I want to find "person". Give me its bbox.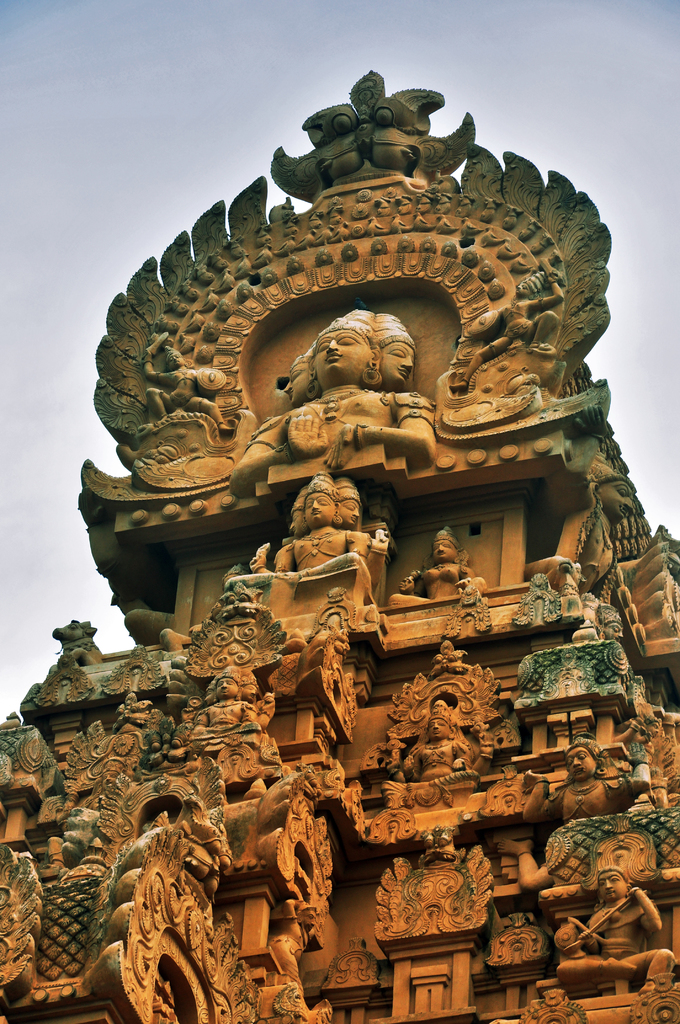
box(450, 269, 566, 394).
